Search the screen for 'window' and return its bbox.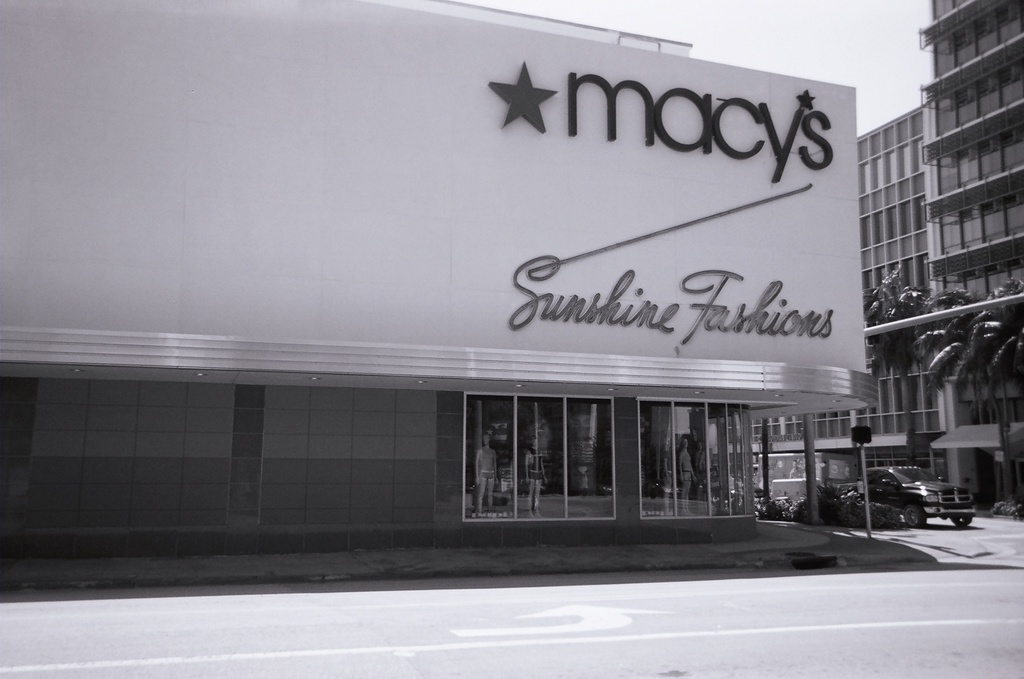
Found: crop(873, 265, 886, 292).
